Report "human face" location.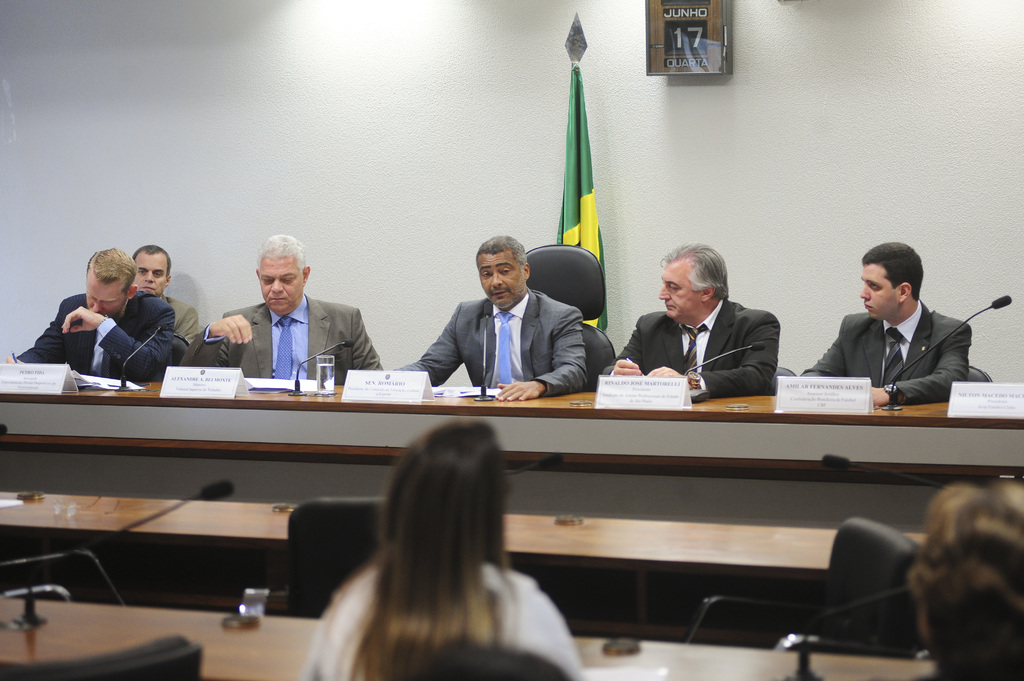
Report: 860,264,897,316.
